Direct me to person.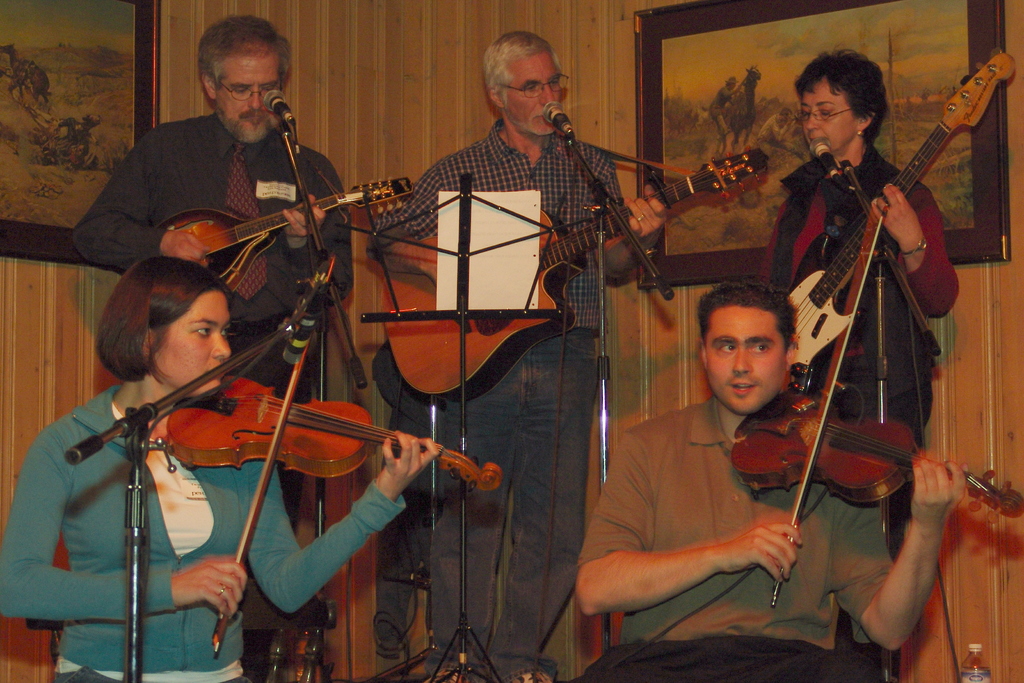
Direction: bbox=[740, 51, 973, 637].
